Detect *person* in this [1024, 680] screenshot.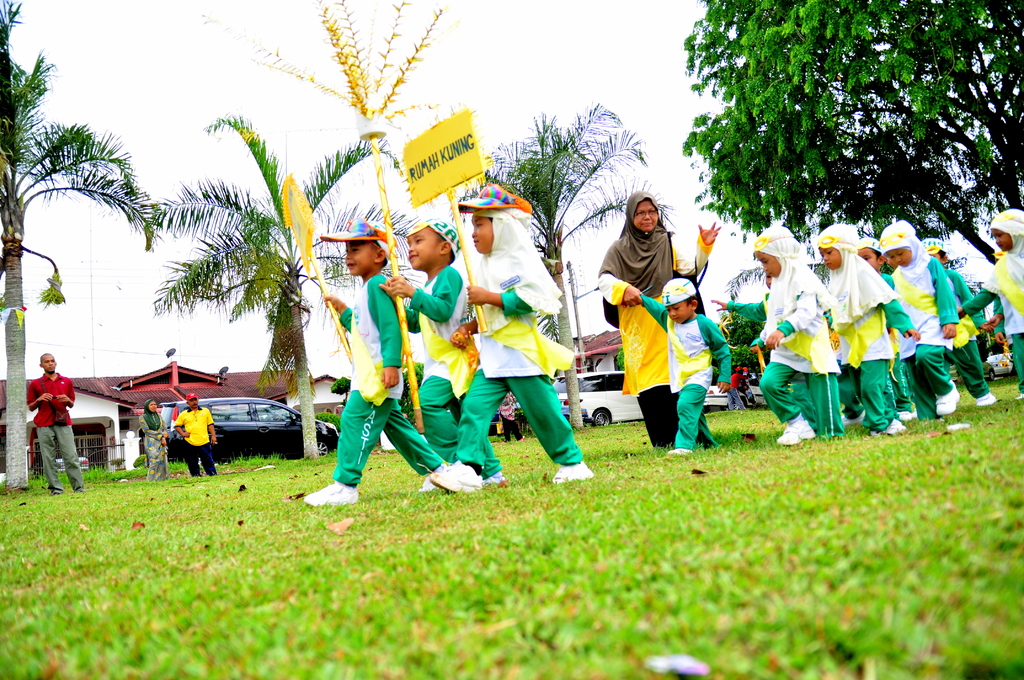
Detection: bbox=(31, 355, 88, 496).
